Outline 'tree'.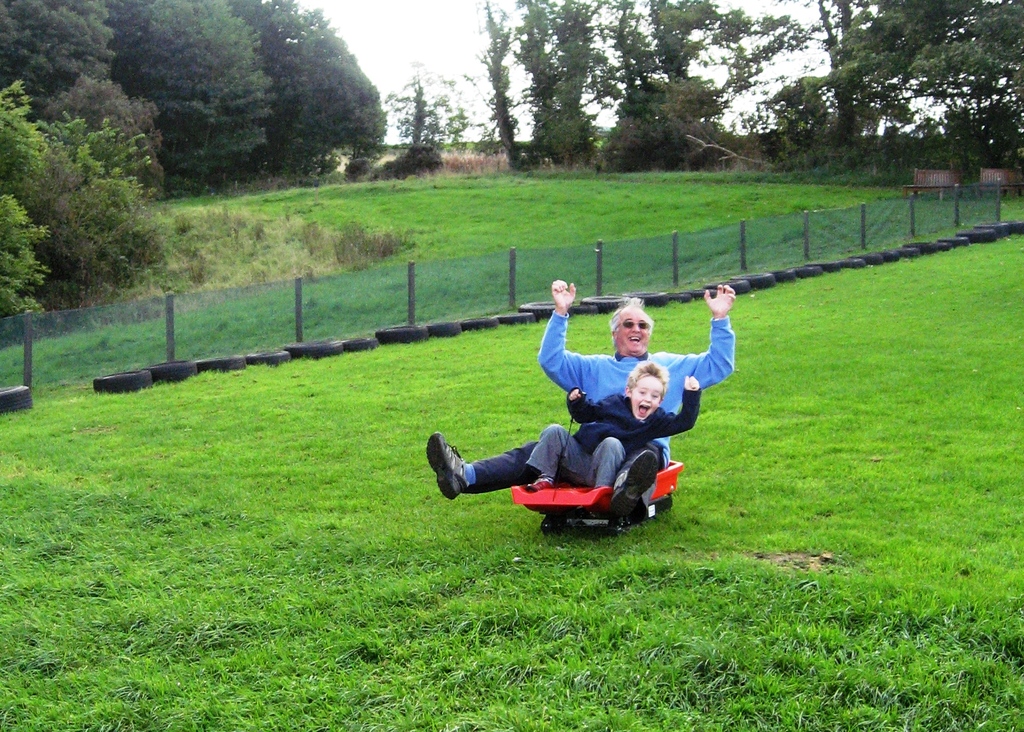
Outline: rect(378, 51, 480, 158).
